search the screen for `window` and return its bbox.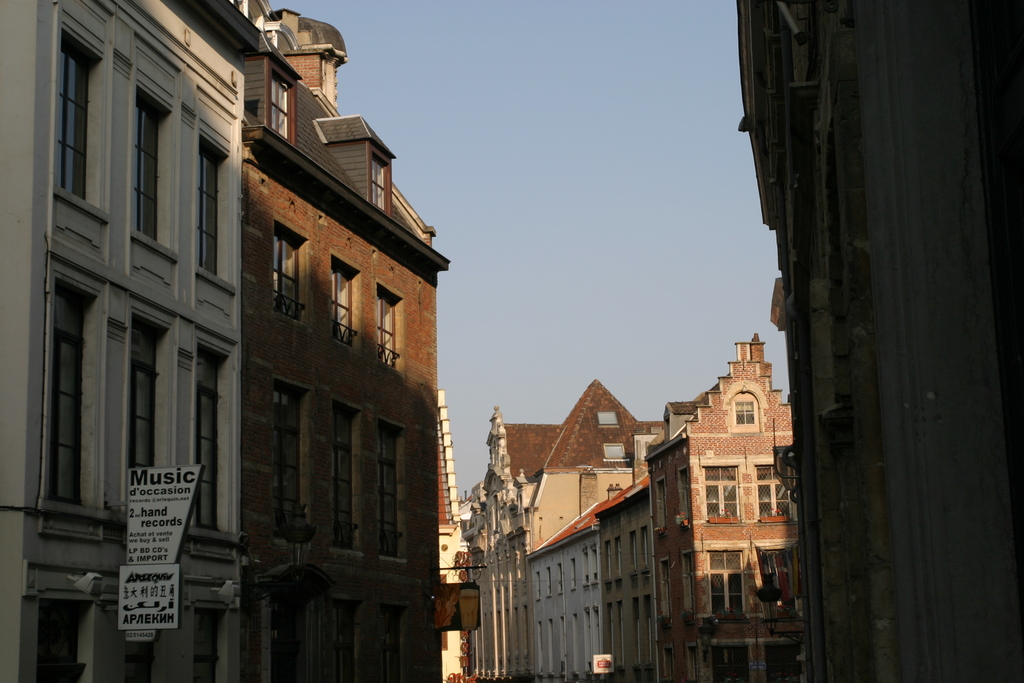
Found: 582/606/590/664.
